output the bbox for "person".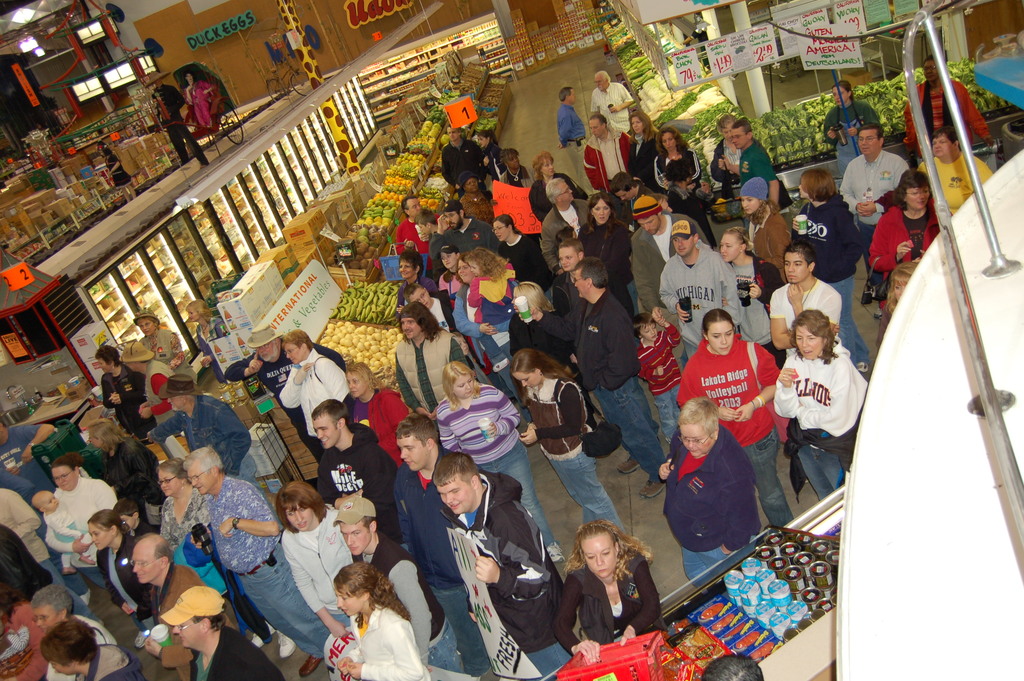
516, 256, 670, 496.
